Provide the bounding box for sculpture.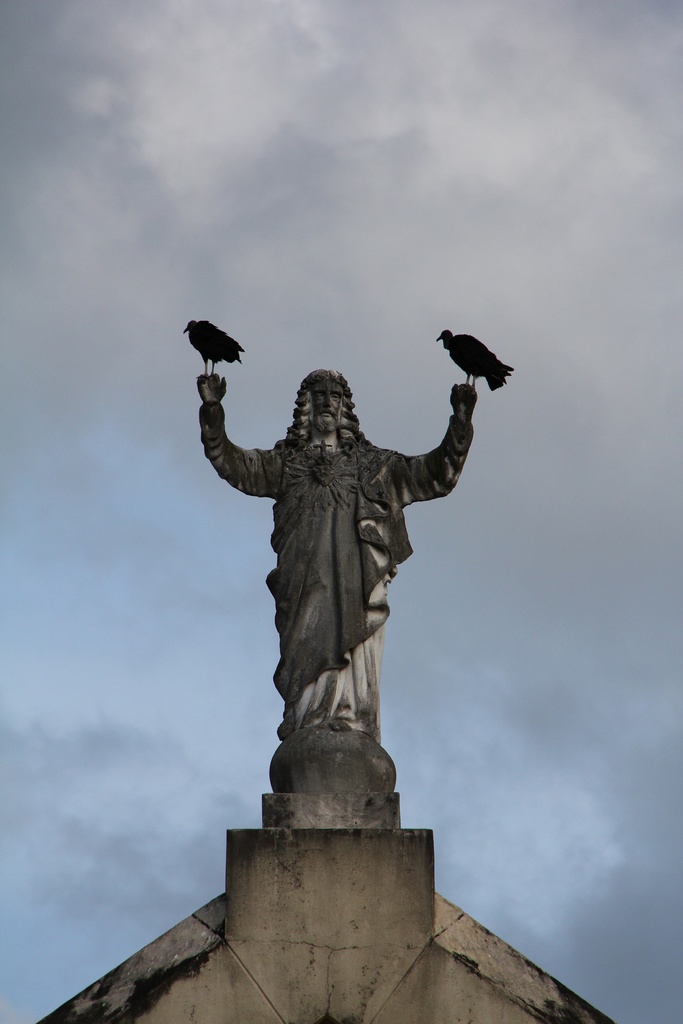
bbox=(434, 327, 517, 404).
